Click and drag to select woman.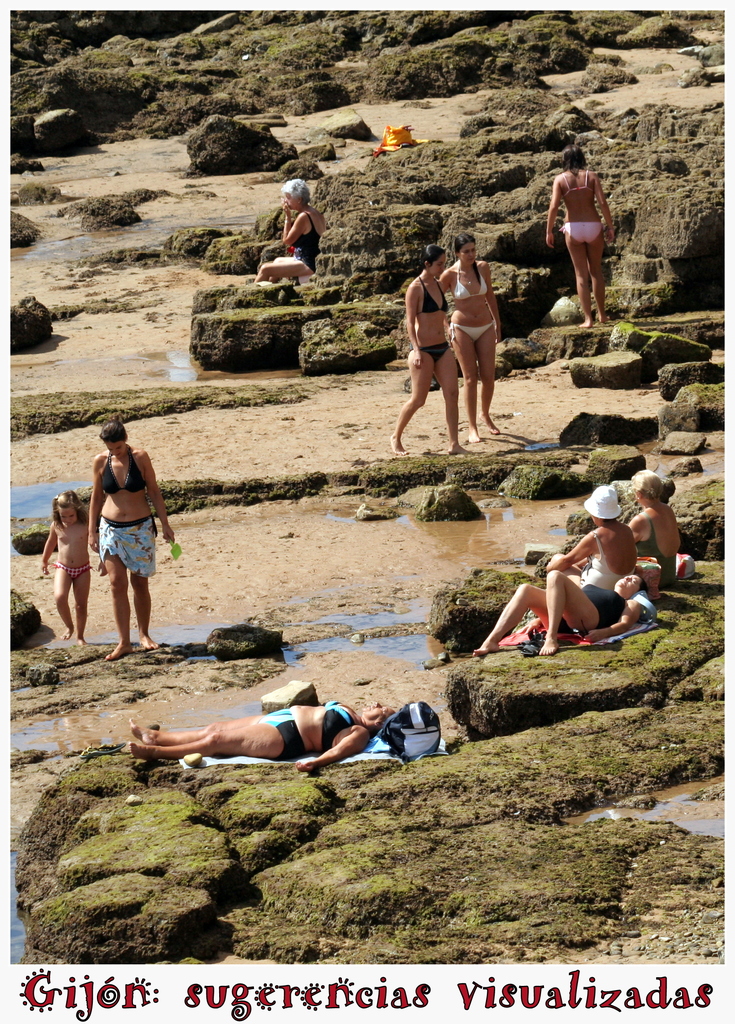
Selection: bbox=[129, 700, 398, 771].
